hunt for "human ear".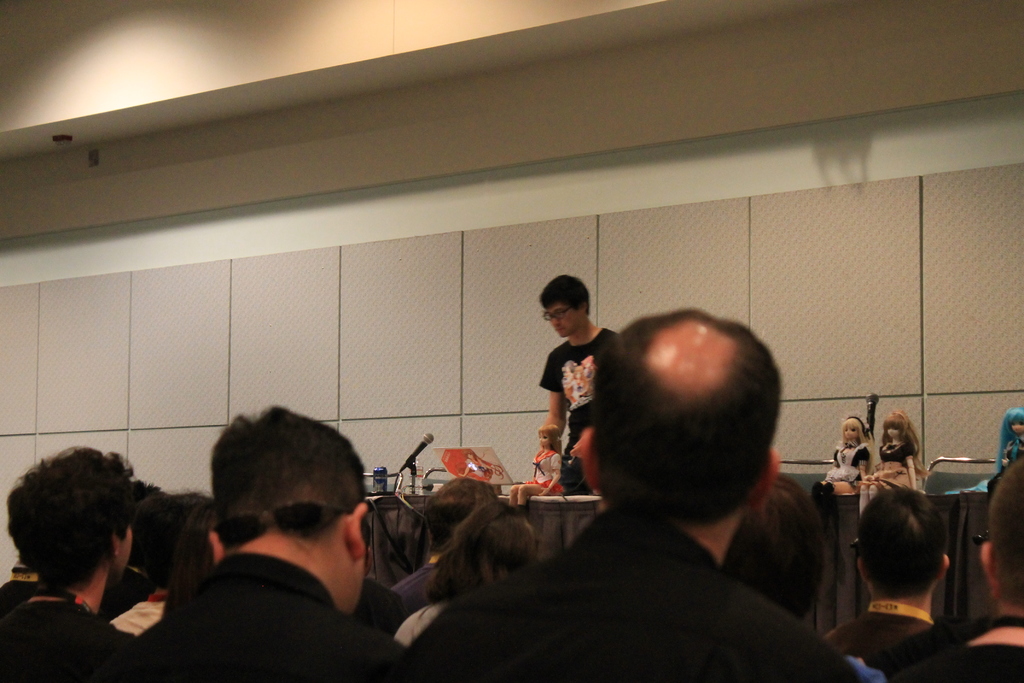
Hunted down at x1=111, y1=530, x2=122, y2=556.
